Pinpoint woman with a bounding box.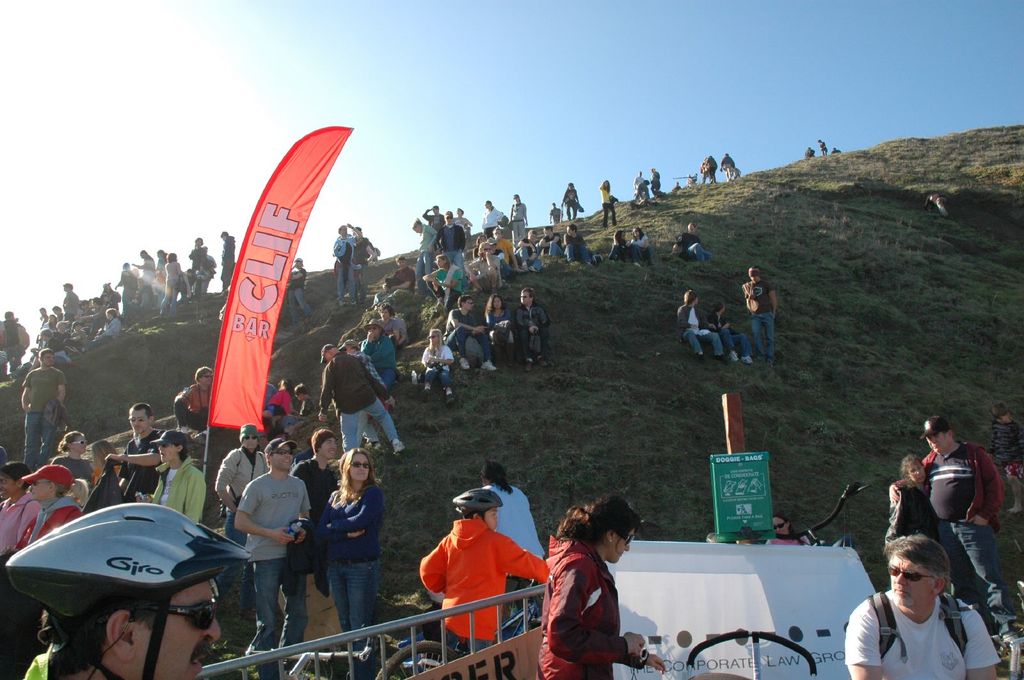
[479,200,504,241].
